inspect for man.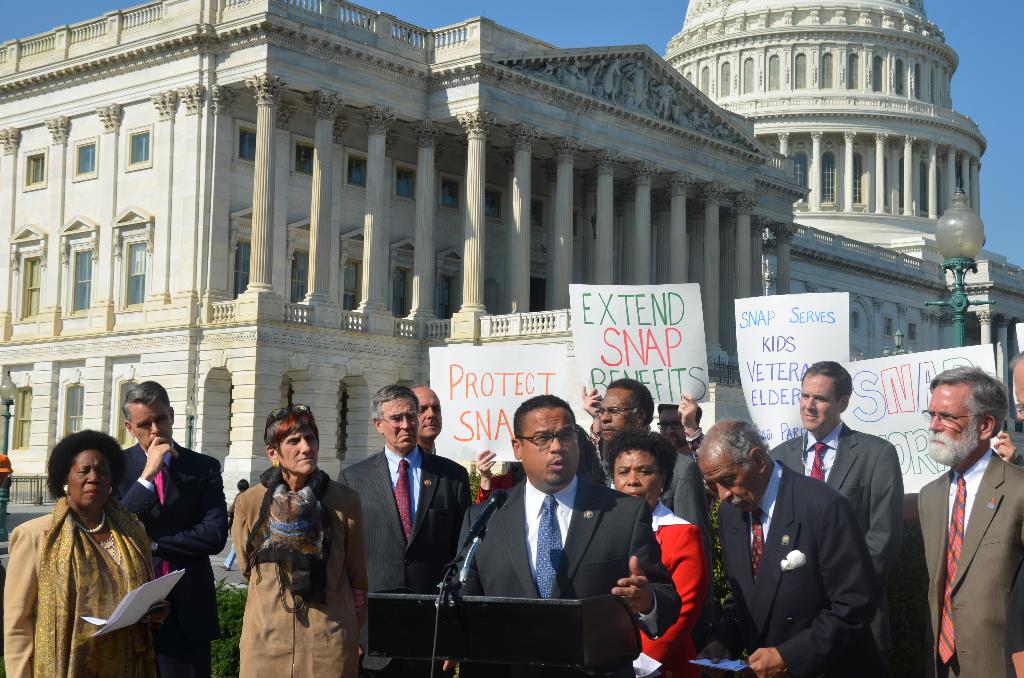
Inspection: bbox=[441, 393, 678, 677].
